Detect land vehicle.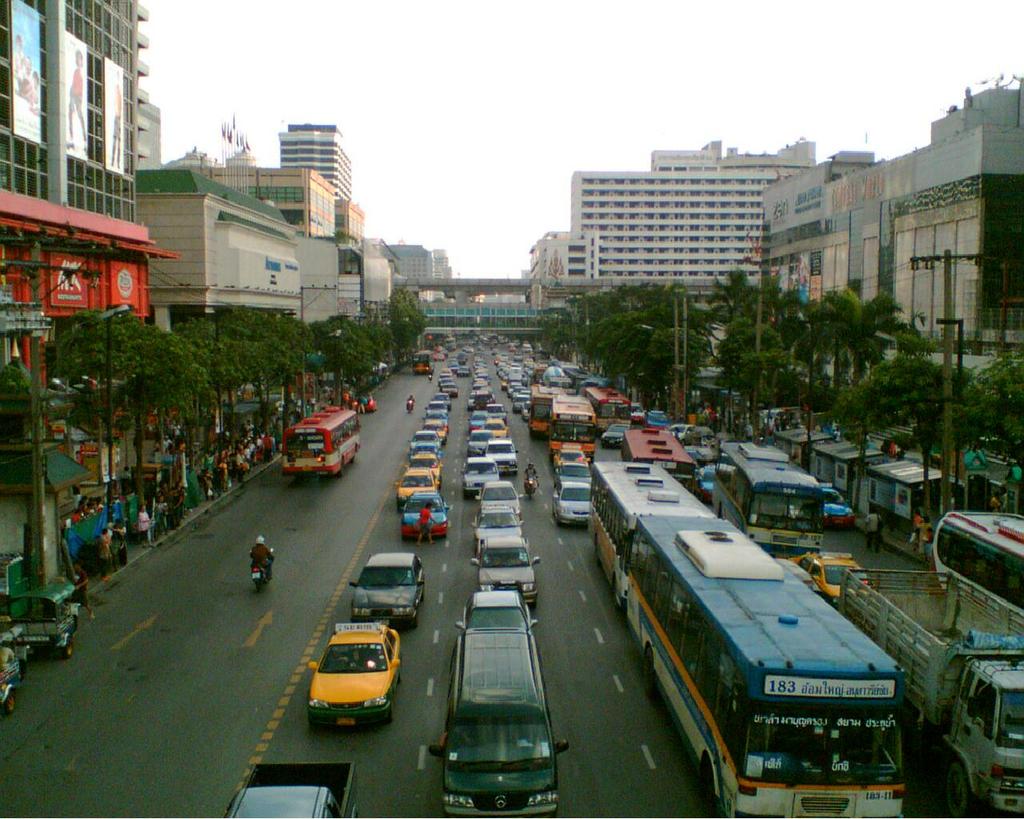
Detected at l=402, t=470, r=438, b=507.
